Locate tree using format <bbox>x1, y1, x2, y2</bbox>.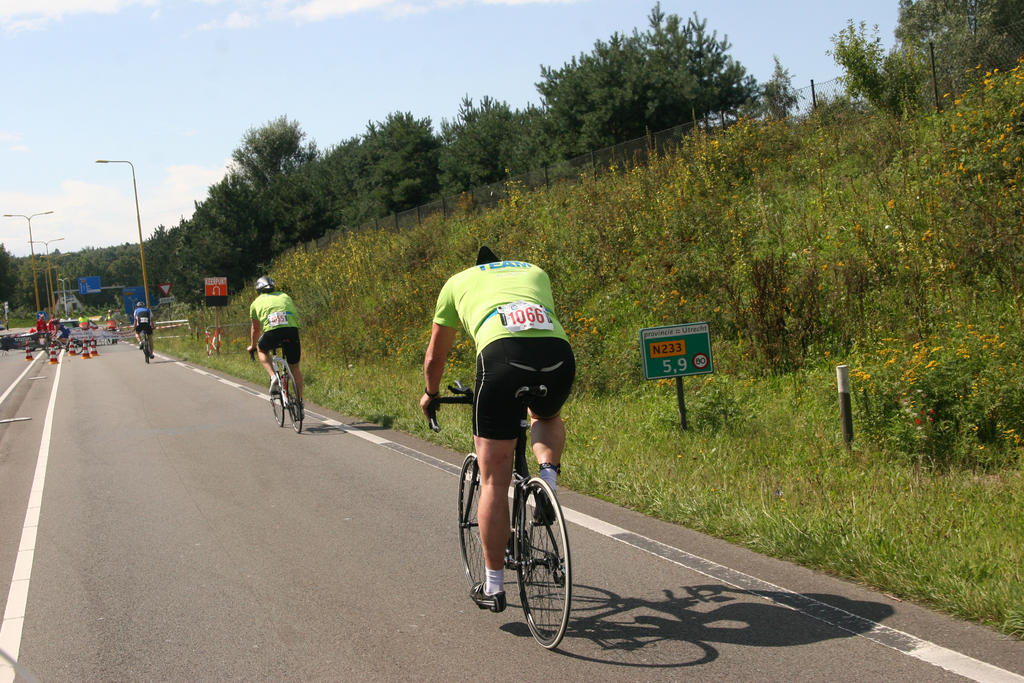
<bbox>182, 122, 322, 298</bbox>.
